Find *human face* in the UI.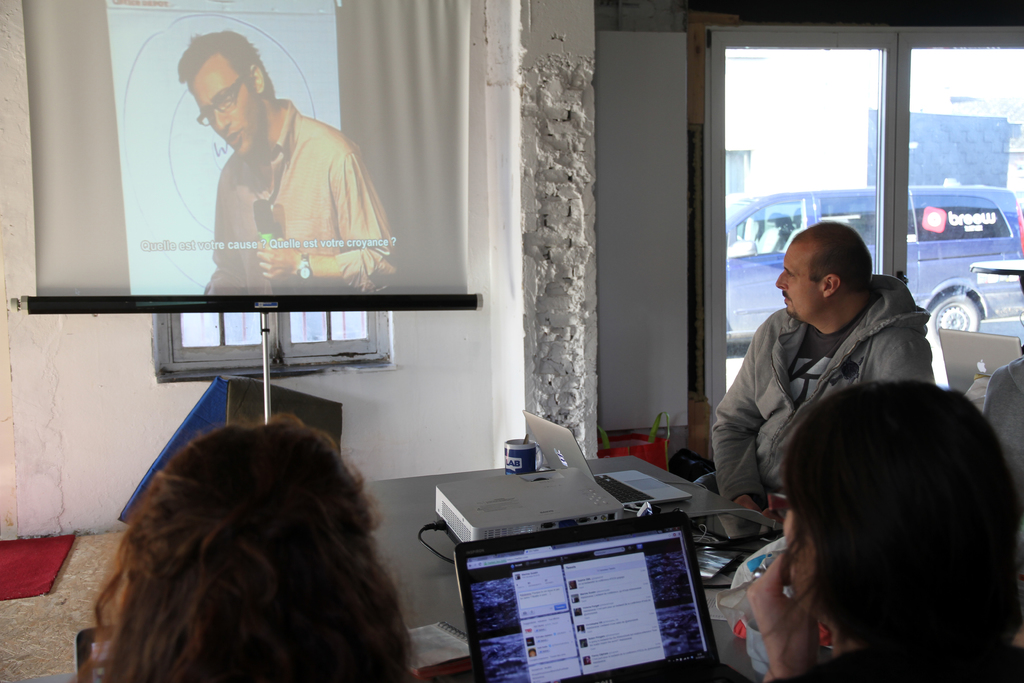
UI element at (x1=776, y1=239, x2=817, y2=318).
